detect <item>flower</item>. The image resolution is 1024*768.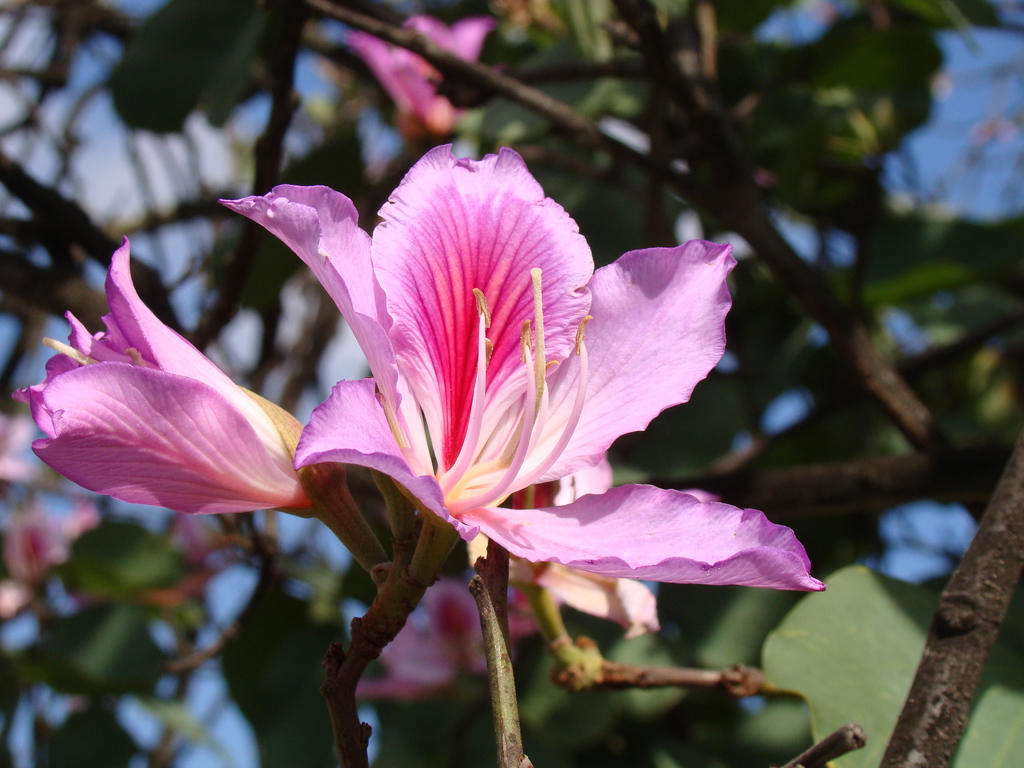
(23, 239, 331, 554).
